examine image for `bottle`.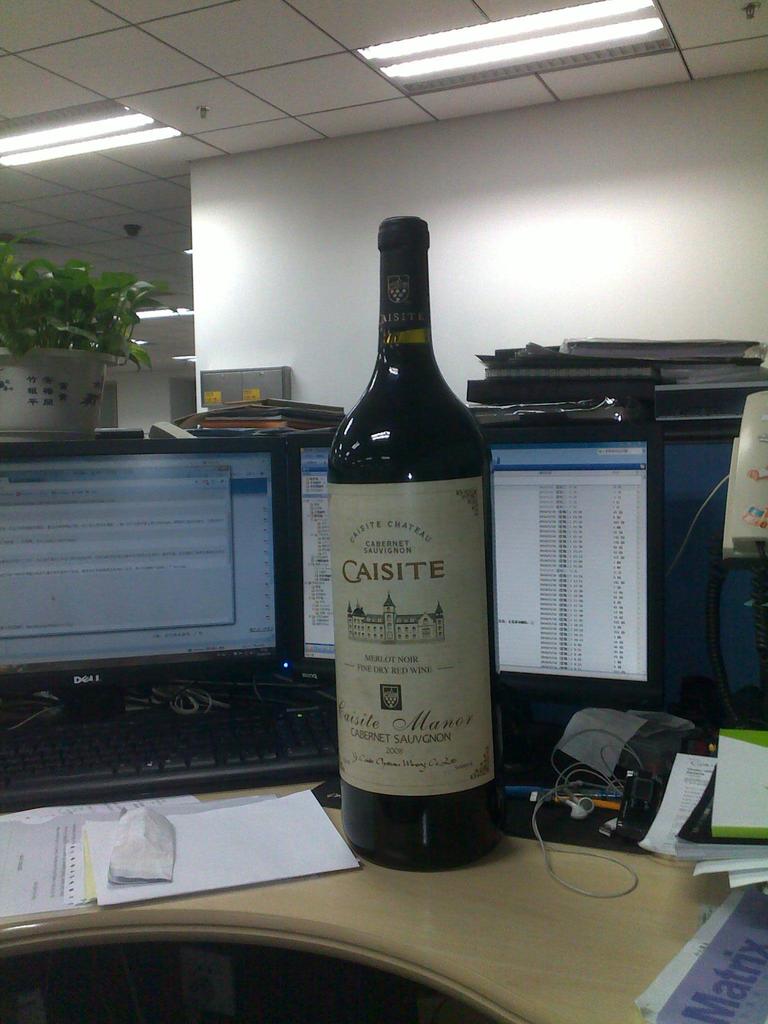
Examination result: {"x1": 327, "y1": 205, "x2": 528, "y2": 865}.
